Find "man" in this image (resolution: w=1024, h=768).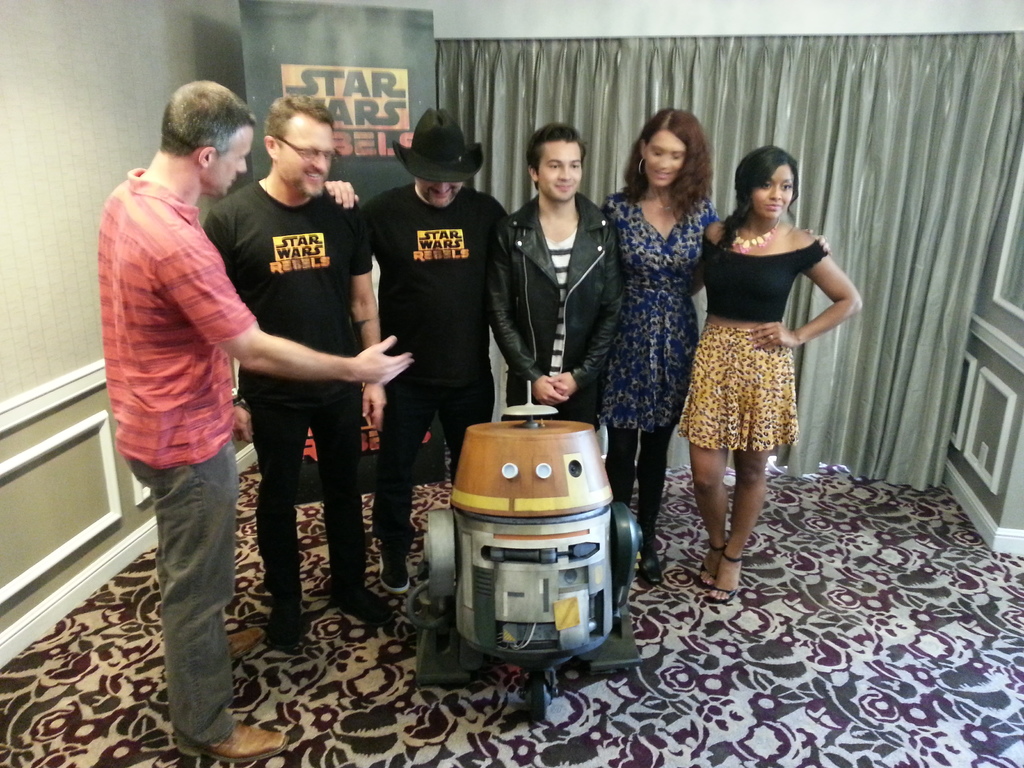
left=97, top=80, right=412, bottom=765.
